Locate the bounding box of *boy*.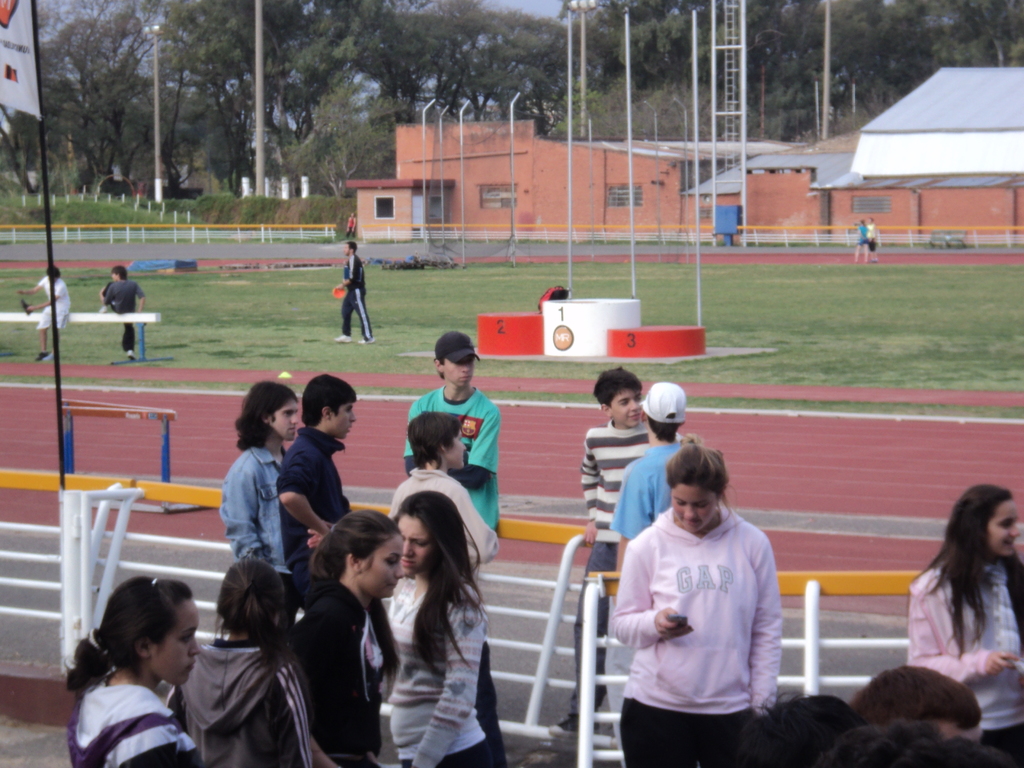
Bounding box: region(277, 372, 356, 592).
